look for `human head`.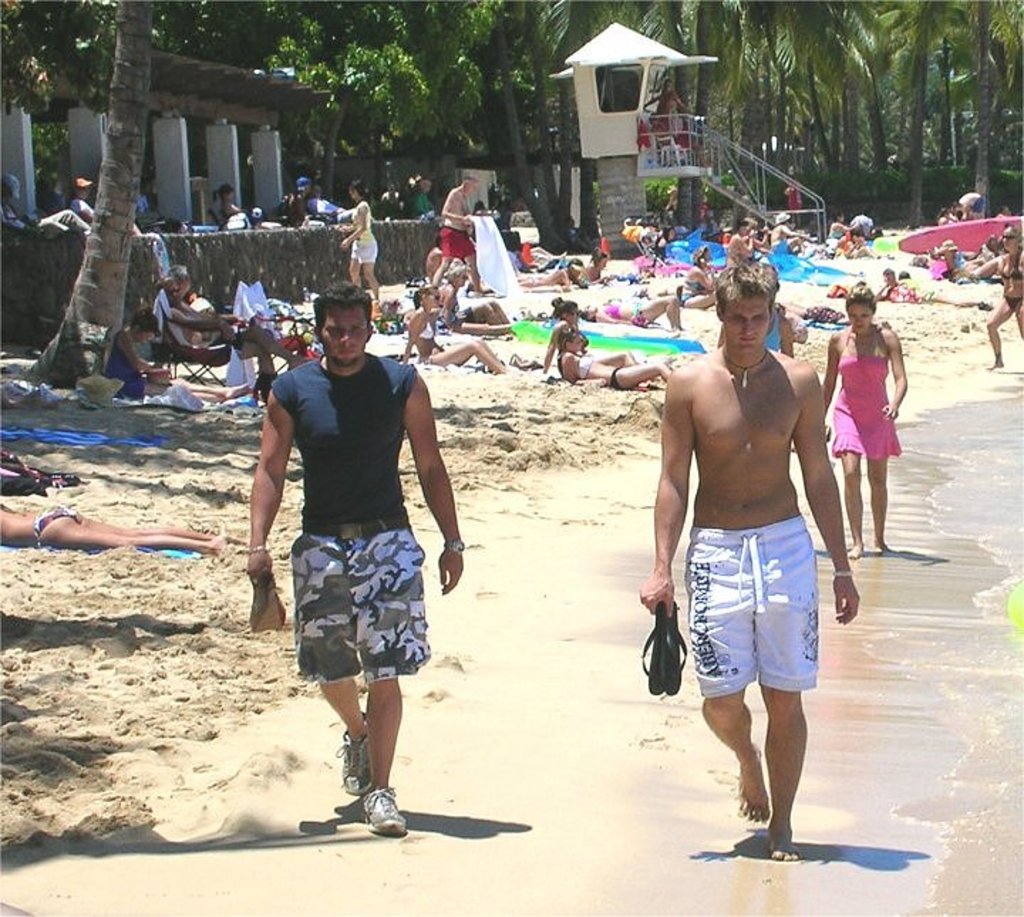
Found: l=169, t=263, r=189, b=296.
